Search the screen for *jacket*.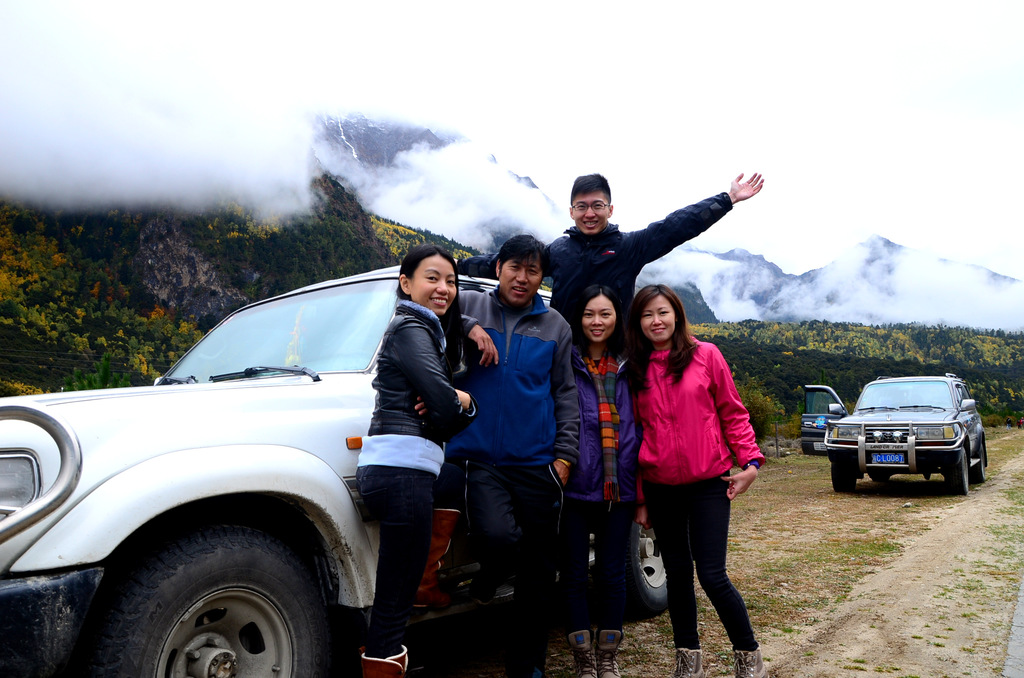
Found at {"left": 360, "top": 302, "right": 483, "bottom": 450}.
